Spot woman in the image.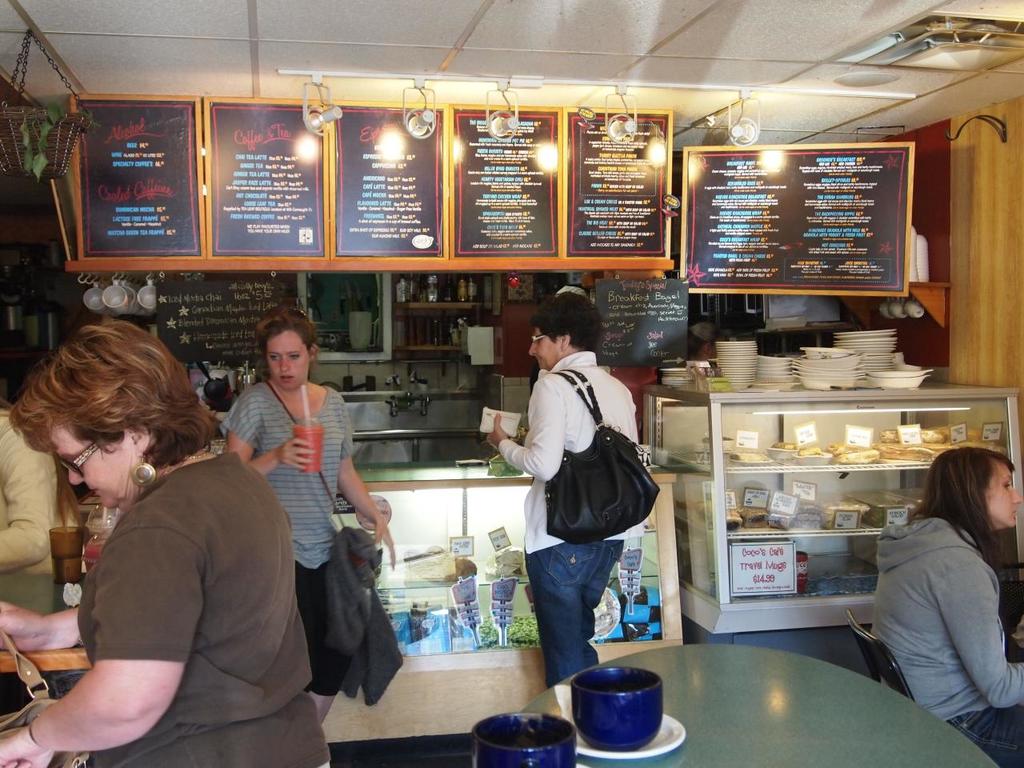
woman found at crop(482, 289, 642, 688).
